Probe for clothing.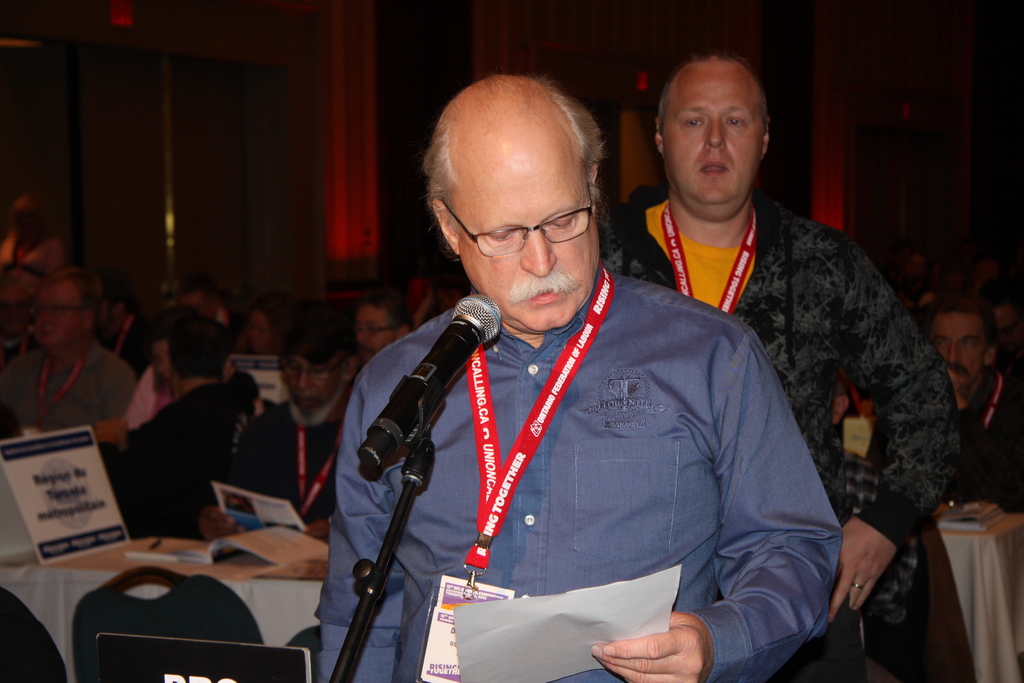
Probe result: x1=829, y1=441, x2=935, y2=643.
